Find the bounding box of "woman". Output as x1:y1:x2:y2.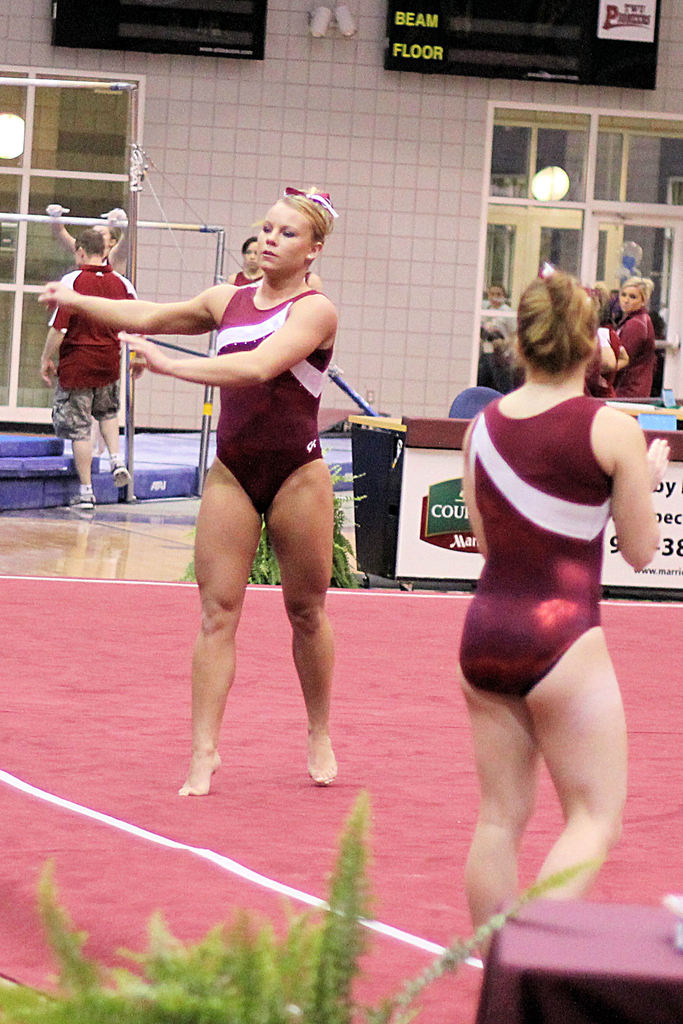
411:192:650:980.
